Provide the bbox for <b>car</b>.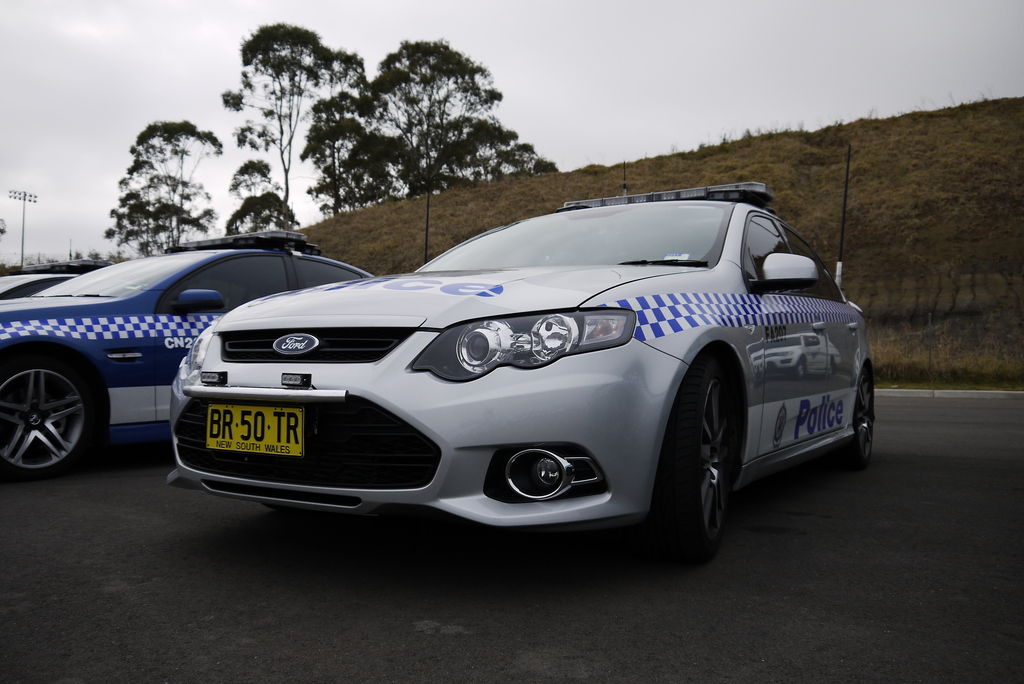
0/229/369/481.
